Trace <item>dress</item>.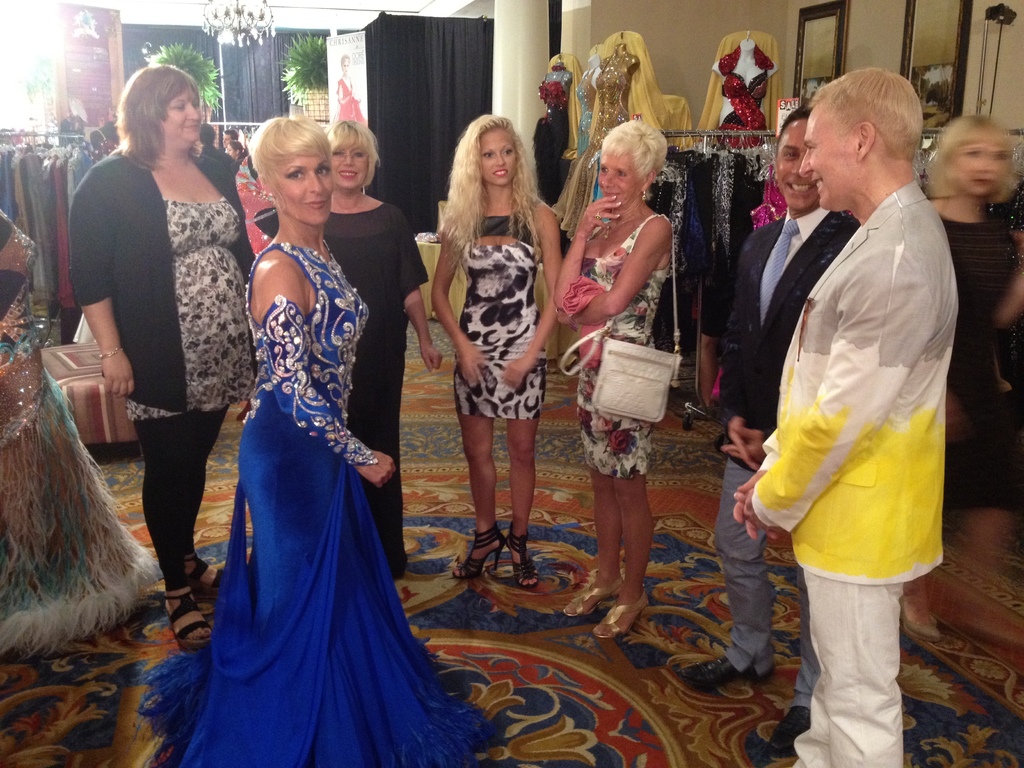
Traced to (534, 66, 570, 198).
